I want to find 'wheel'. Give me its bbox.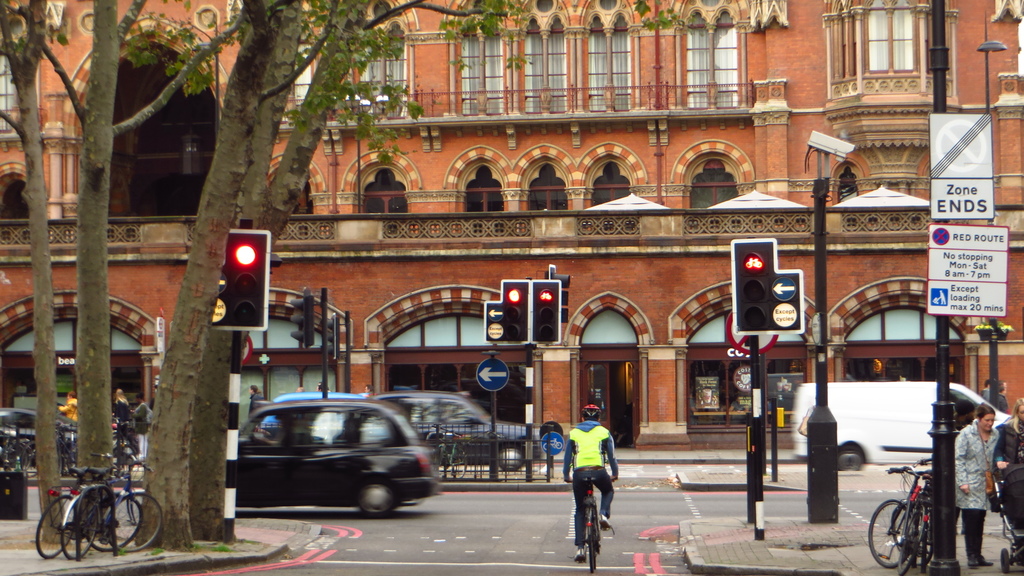
detection(868, 500, 916, 569).
